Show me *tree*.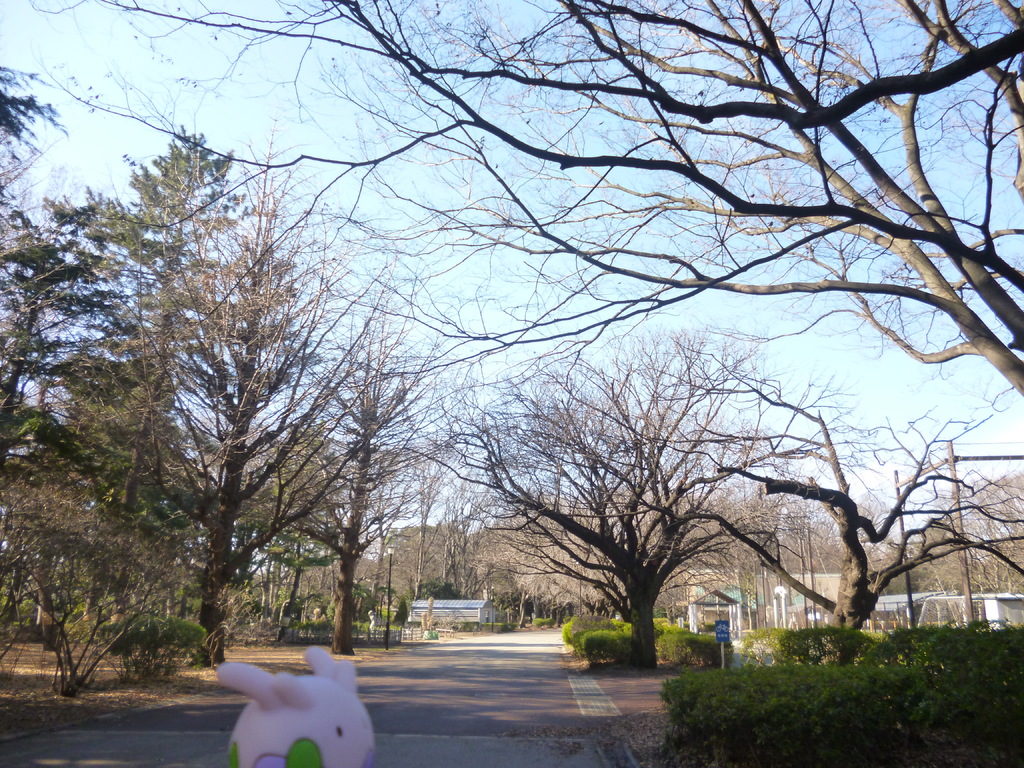
*tree* is here: (0,0,1023,588).
